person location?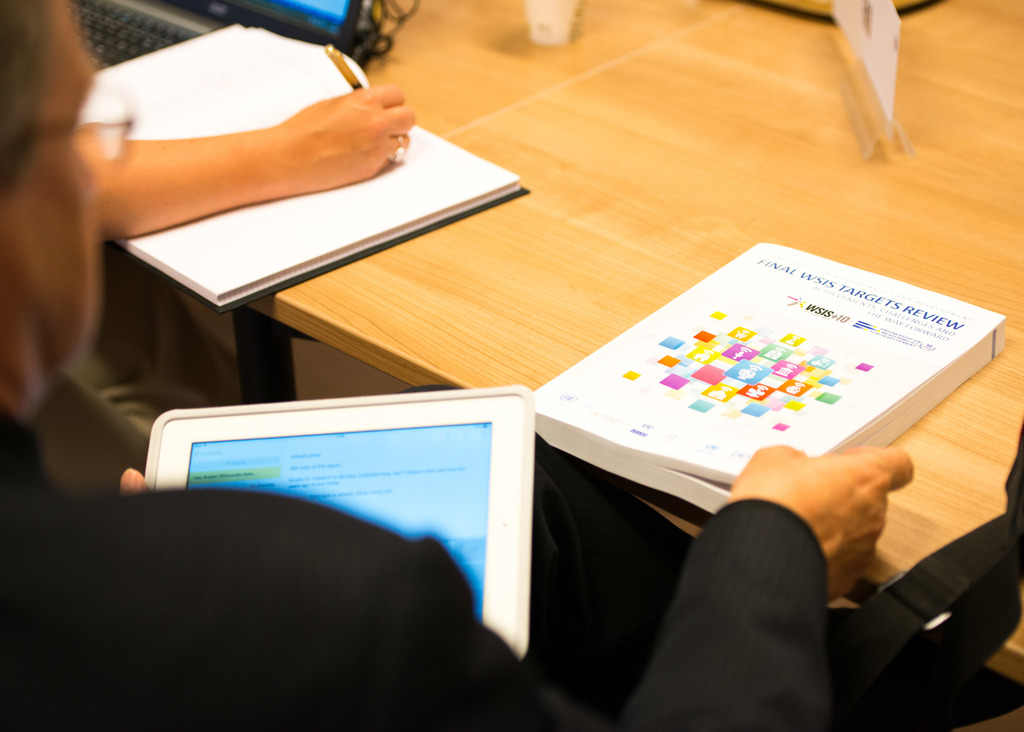
detection(75, 82, 417, 252)
